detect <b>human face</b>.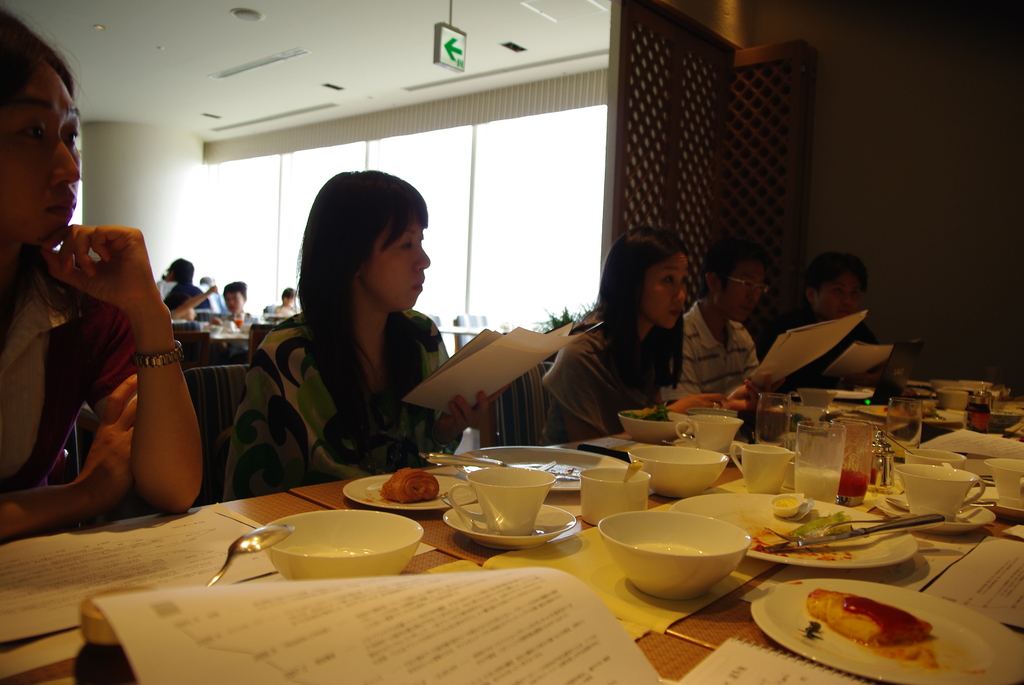
Detected at detection(643, 249, 689, 327).
